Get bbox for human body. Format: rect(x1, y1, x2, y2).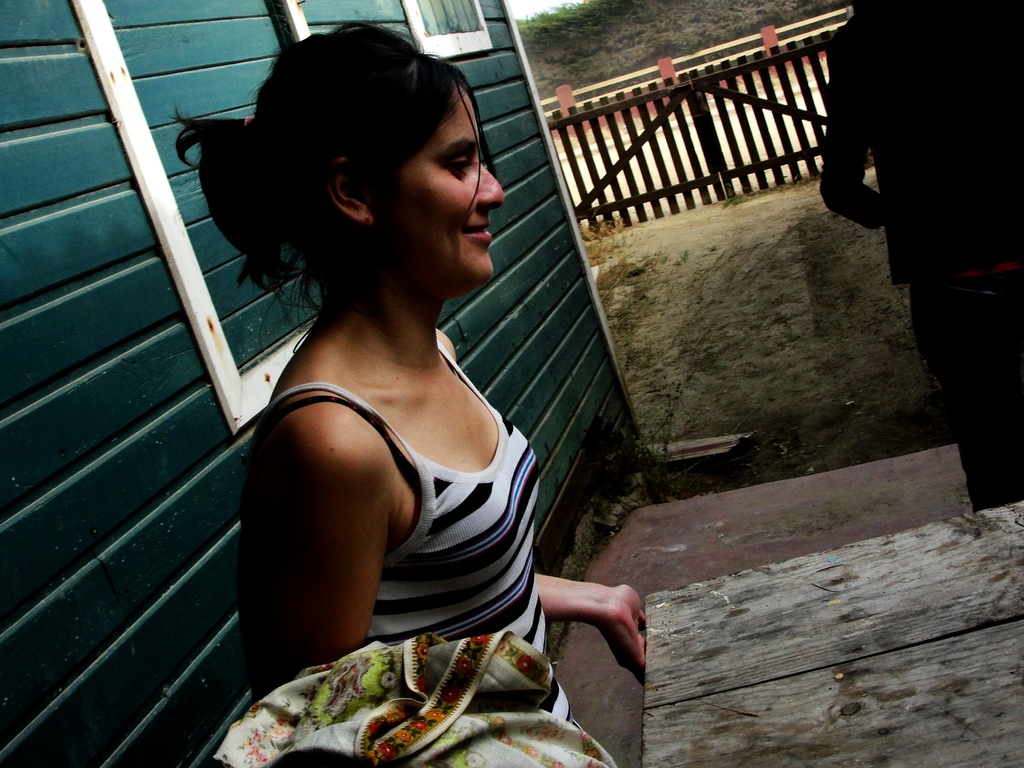
rect(199, 71, 575, 721).
